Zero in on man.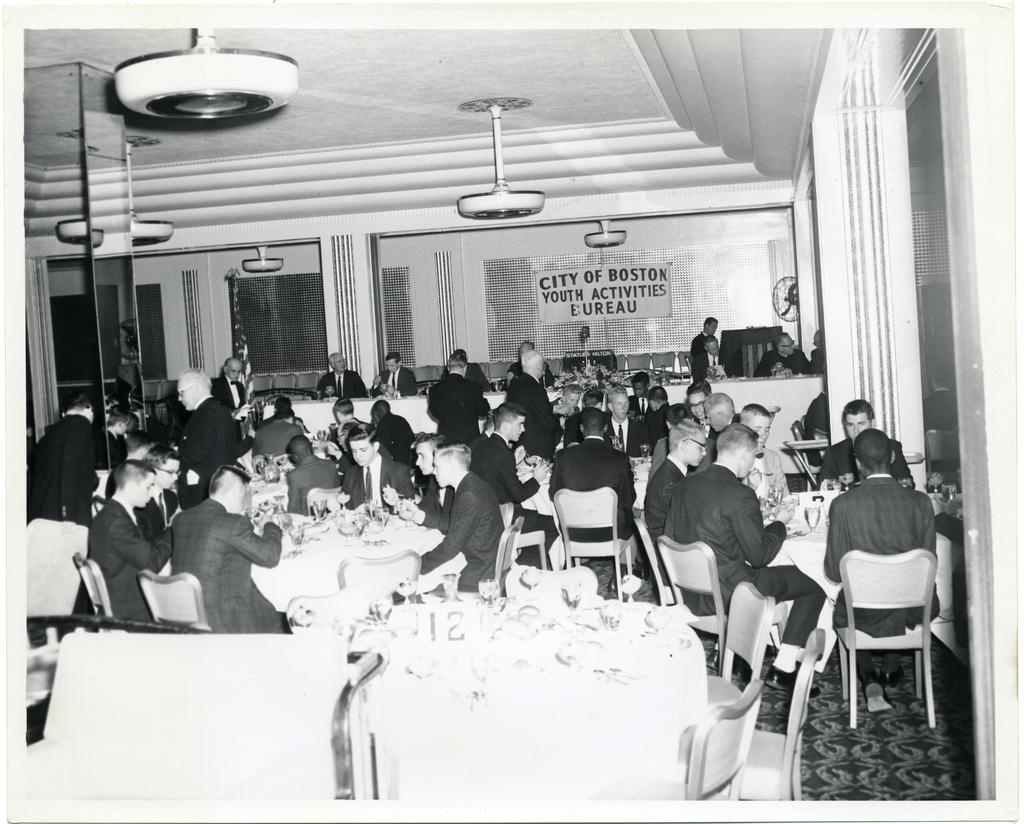
Zeroed in: <bbox>685, 379, 707, 424</bbox>.
